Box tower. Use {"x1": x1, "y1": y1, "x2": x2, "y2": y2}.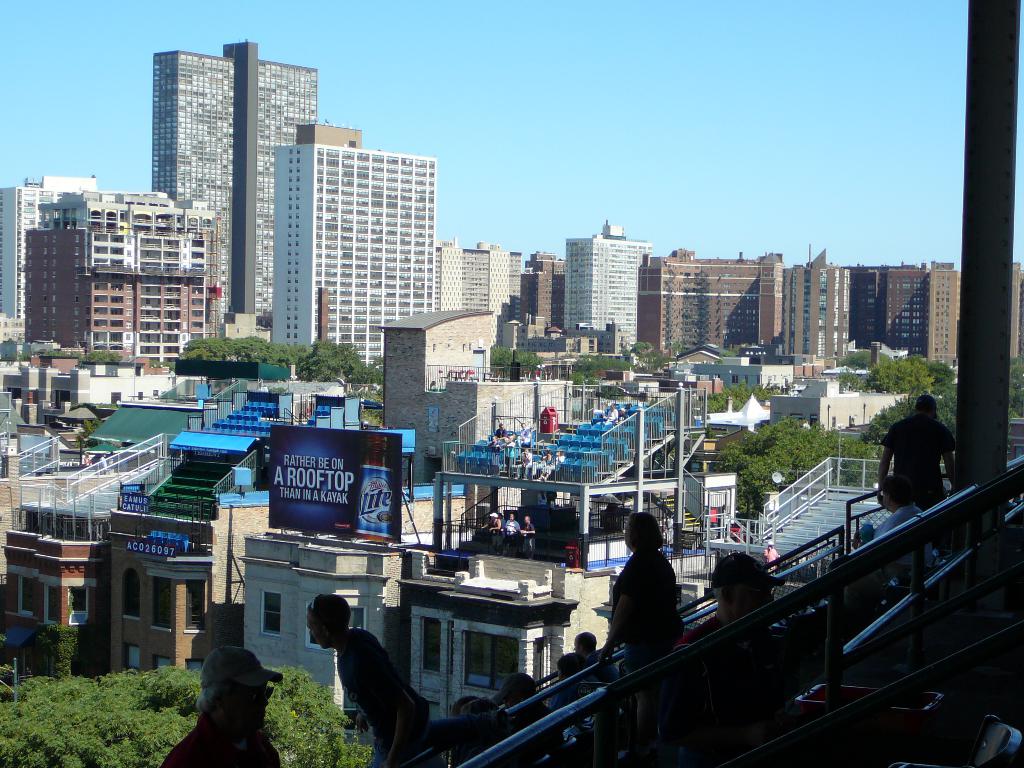
{"x1": 264, "y1": 120, "x2": 432, "y2": 365}.
